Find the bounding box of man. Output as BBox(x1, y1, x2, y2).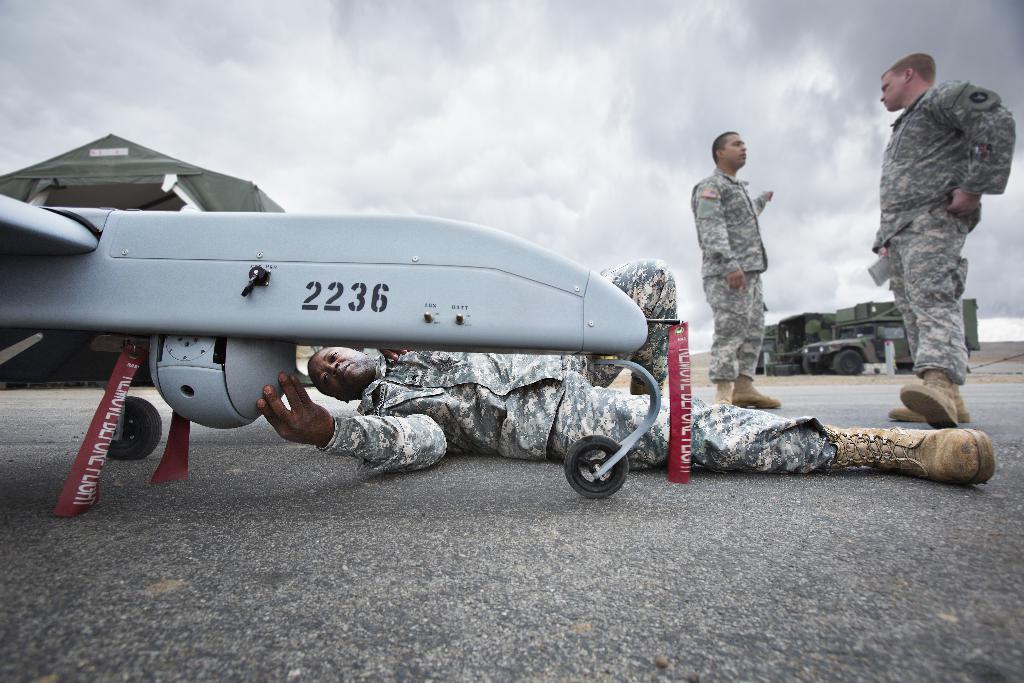
BBox(859, 53, 1021, 435).
